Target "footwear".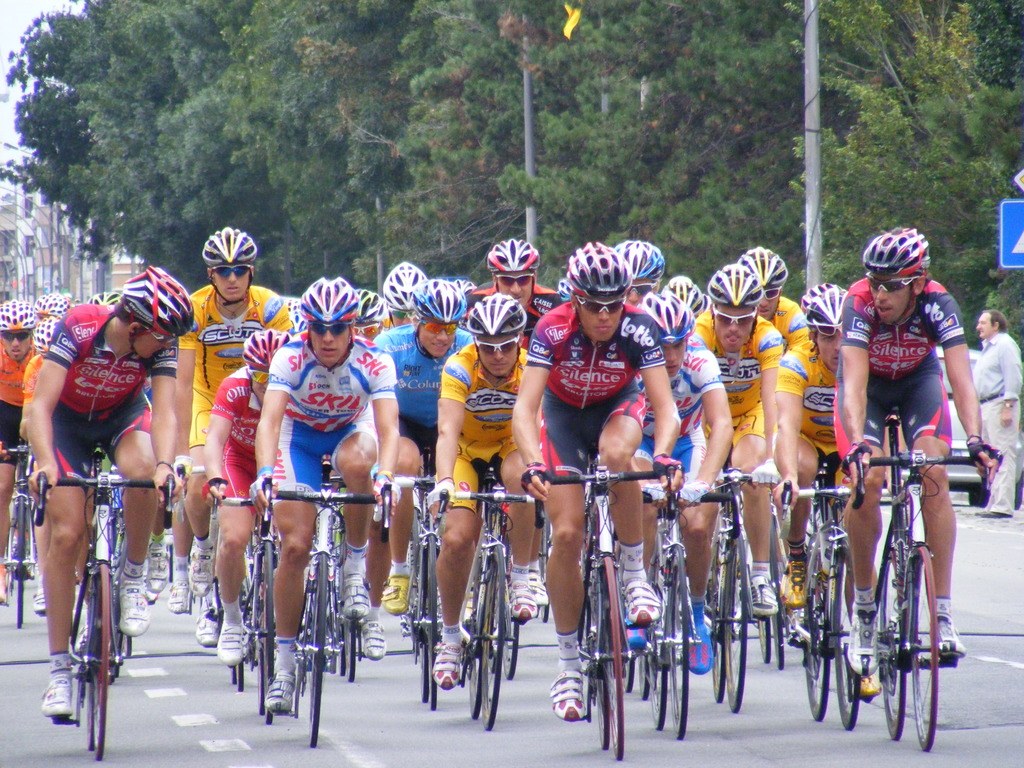
Target region: 431, 628, 472, 692.
